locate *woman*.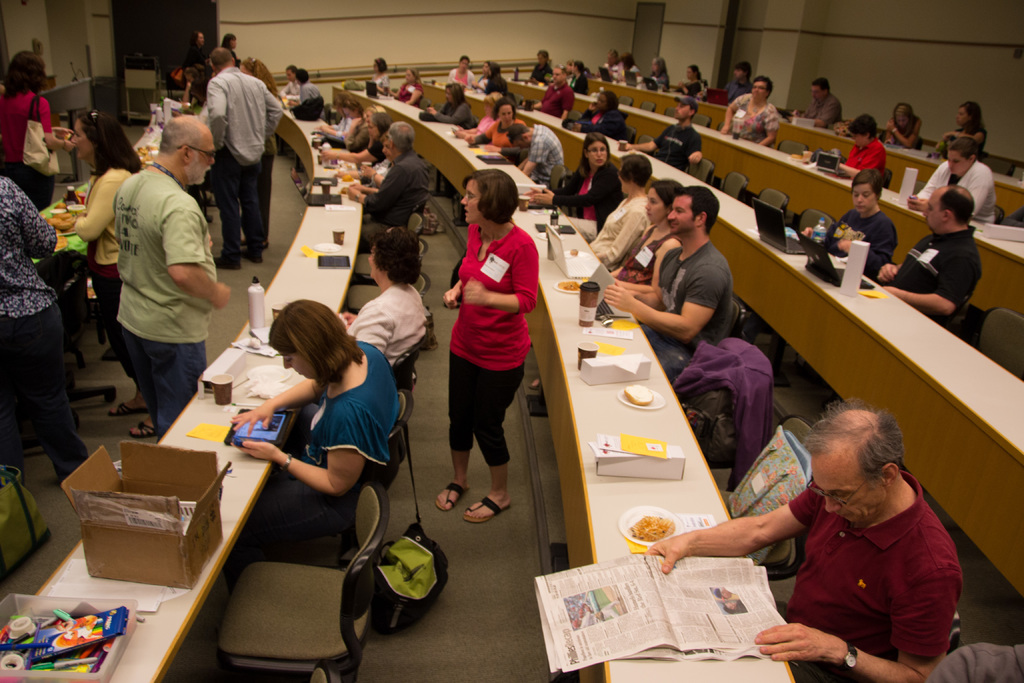
Bounding box: [x1=0, y1=176, x2=93, y2=479].
